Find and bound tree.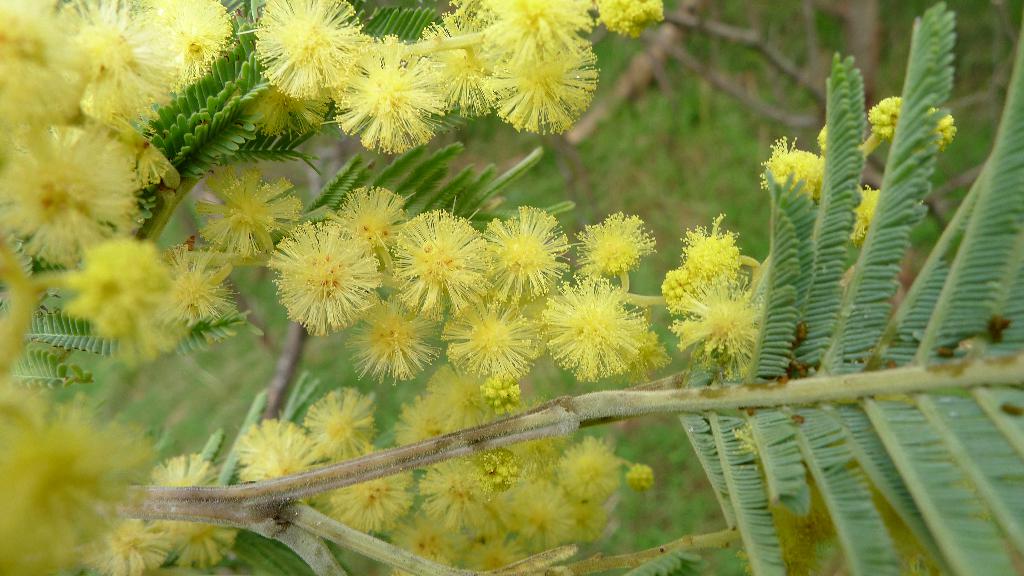
Bound: <region>0, 0, 1023, 542</region>.
